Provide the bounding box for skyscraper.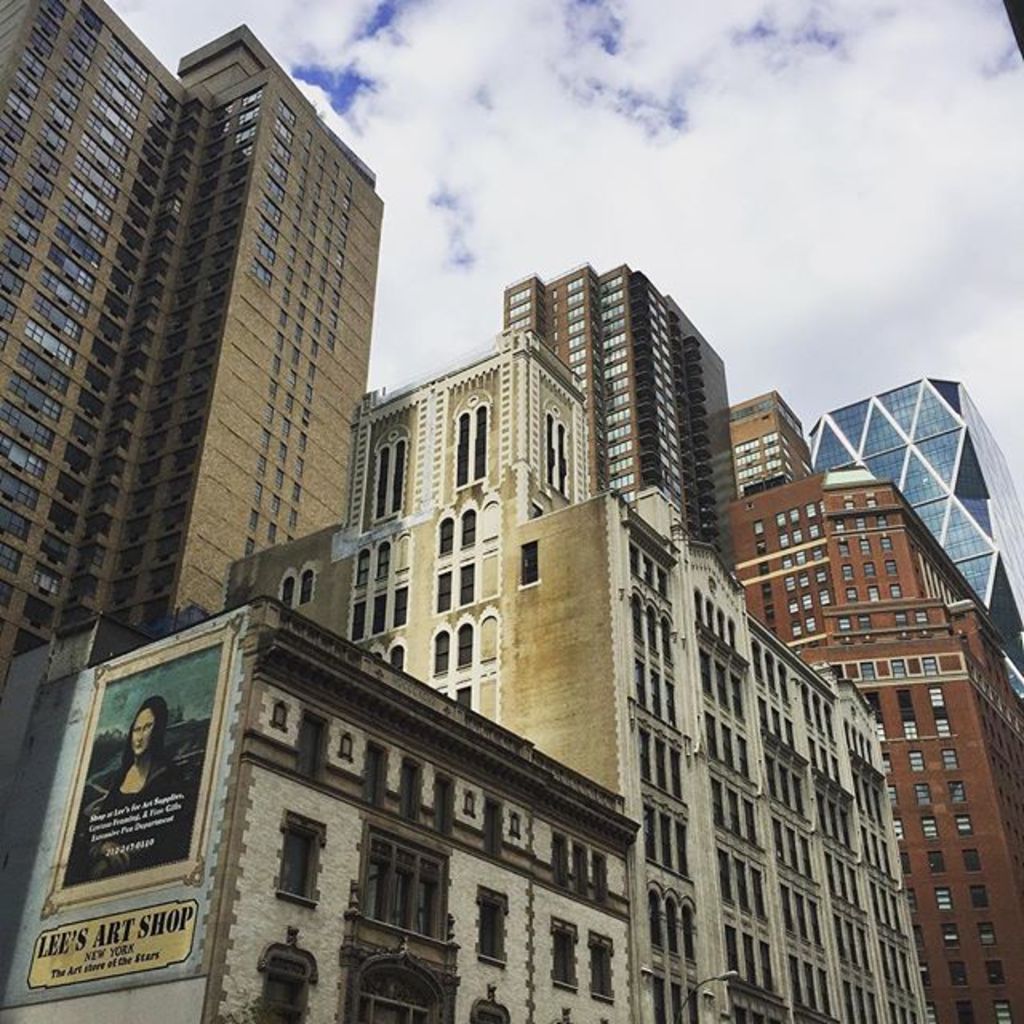
x1=803, y1=368, x2=1021, y2=672.
